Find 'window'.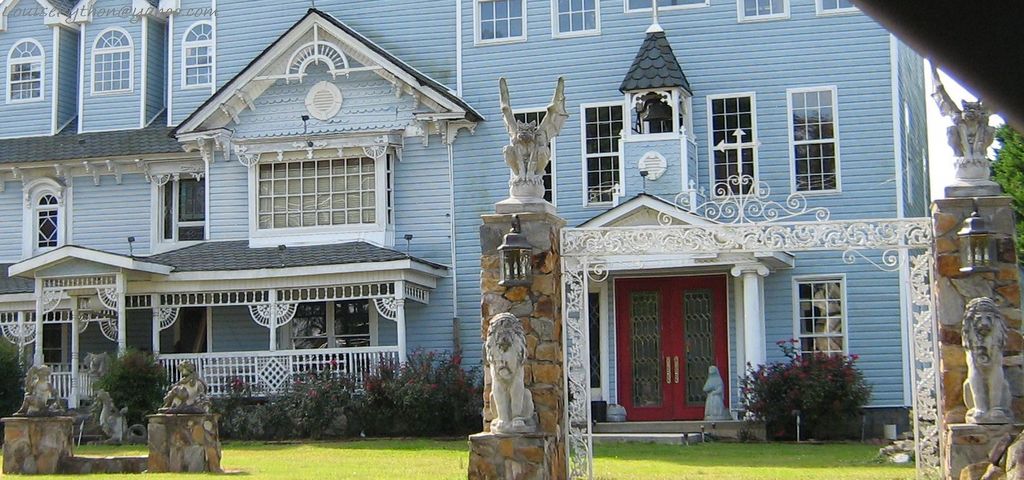
rect(23, 180, 71, 255).
